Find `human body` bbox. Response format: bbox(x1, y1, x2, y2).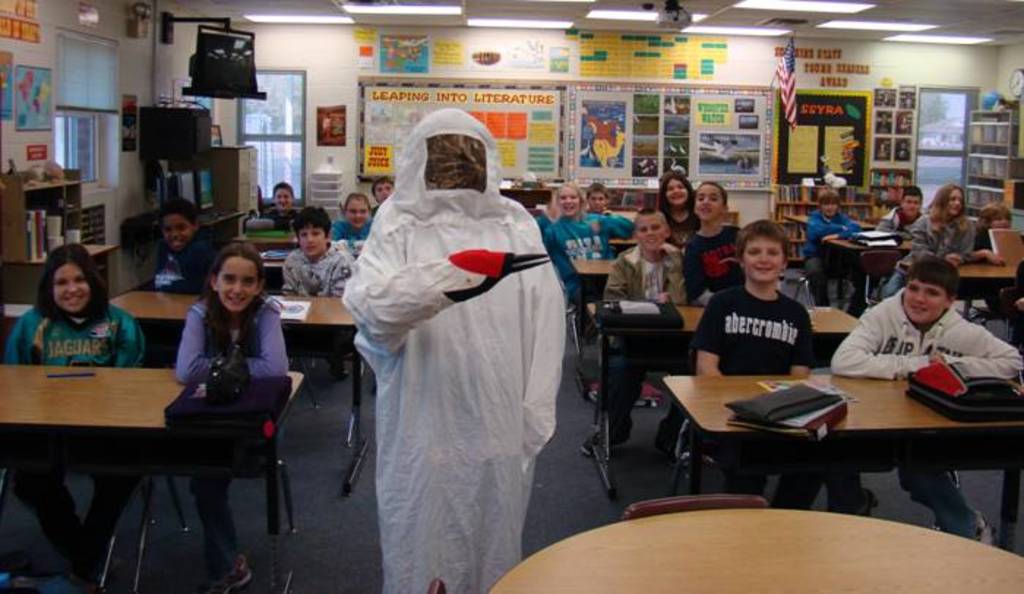
bbox(682, 221, 742, 306).
